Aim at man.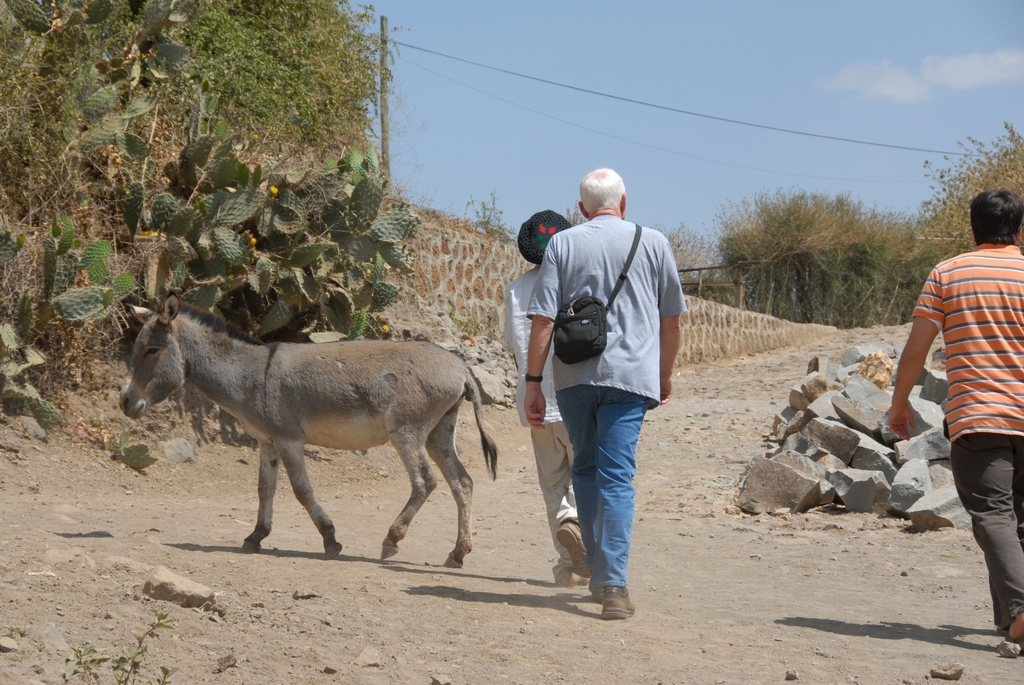
Aimed at bbox=[881, 180, 1023, 602].
